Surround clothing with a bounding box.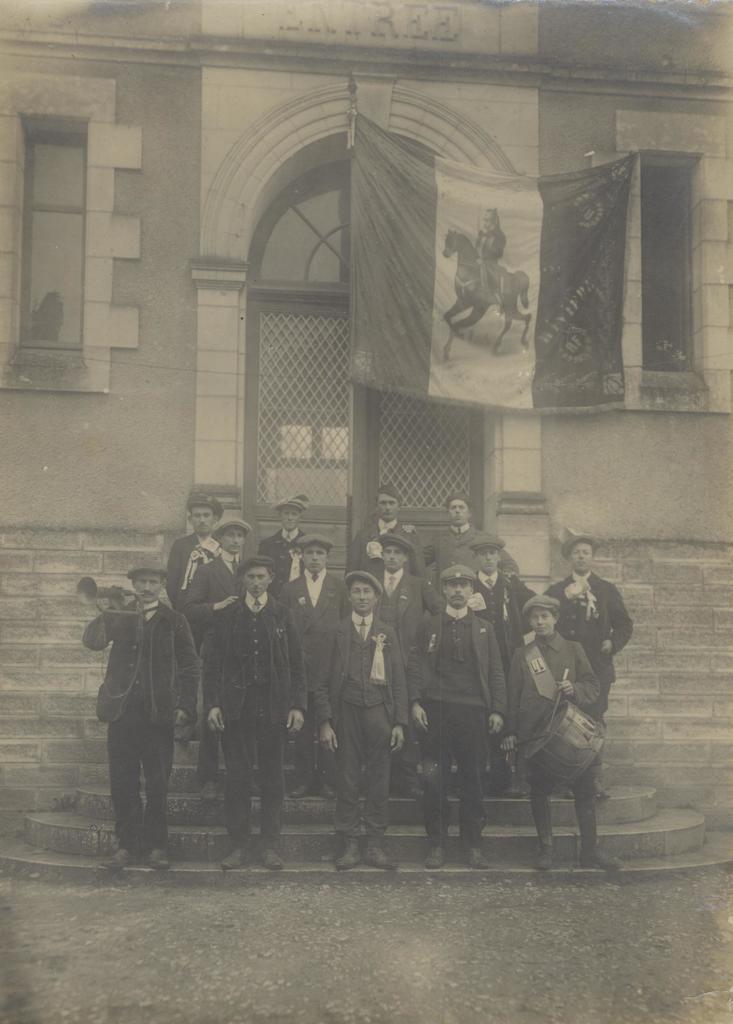
467, 536, 525, 659.
